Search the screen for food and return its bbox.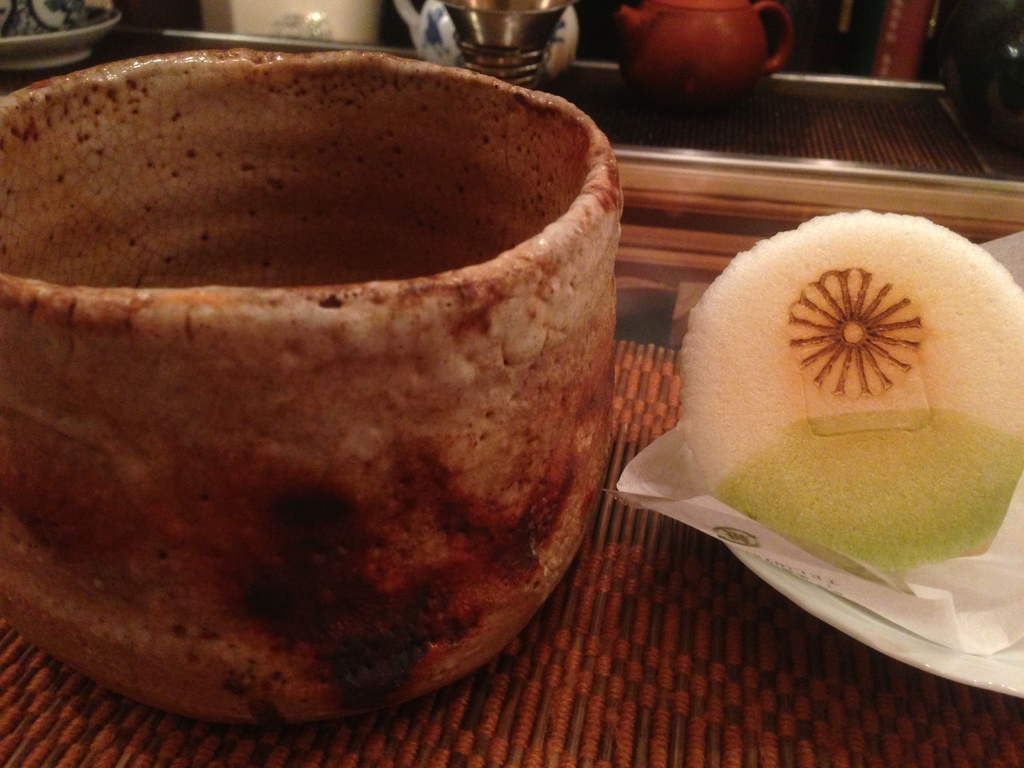
Found: 675 221 1023 564.
